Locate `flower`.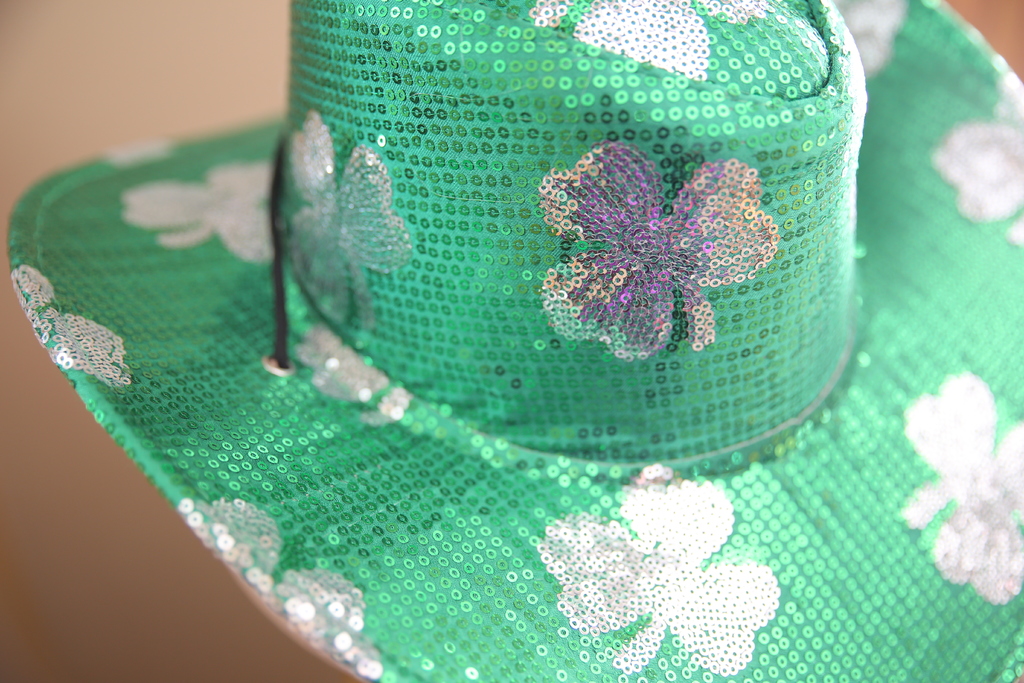
Bounding box: bbox=(905, 365, 1023, 611).
